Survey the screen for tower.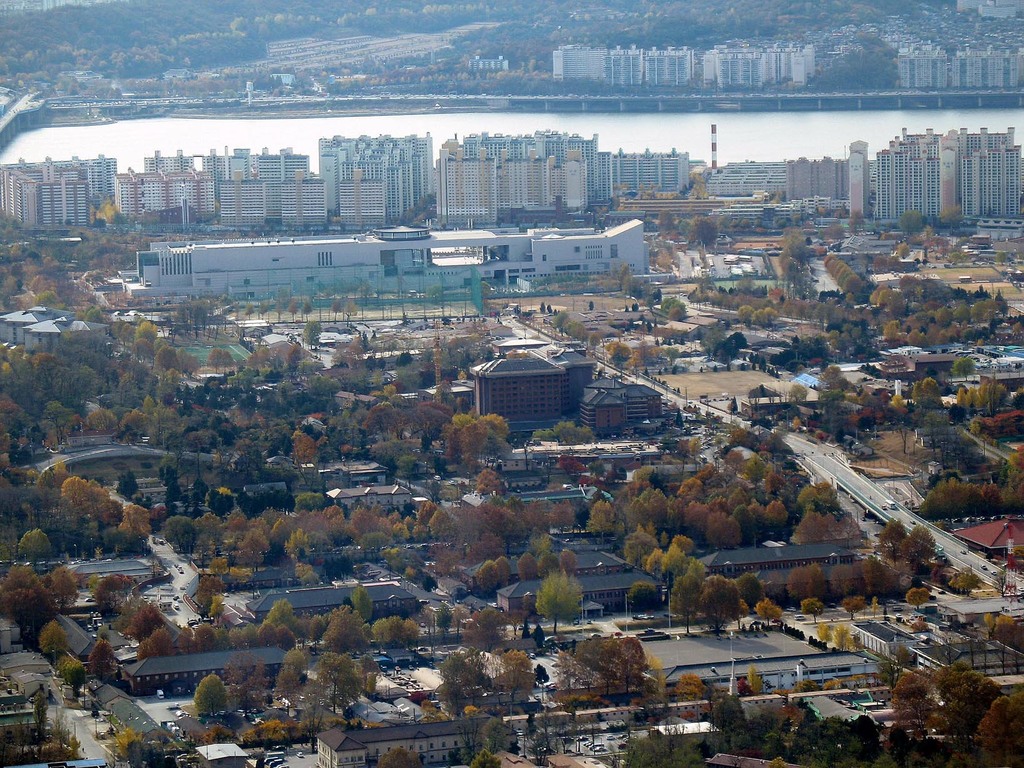
Survey found: 867,126,1023,225.
